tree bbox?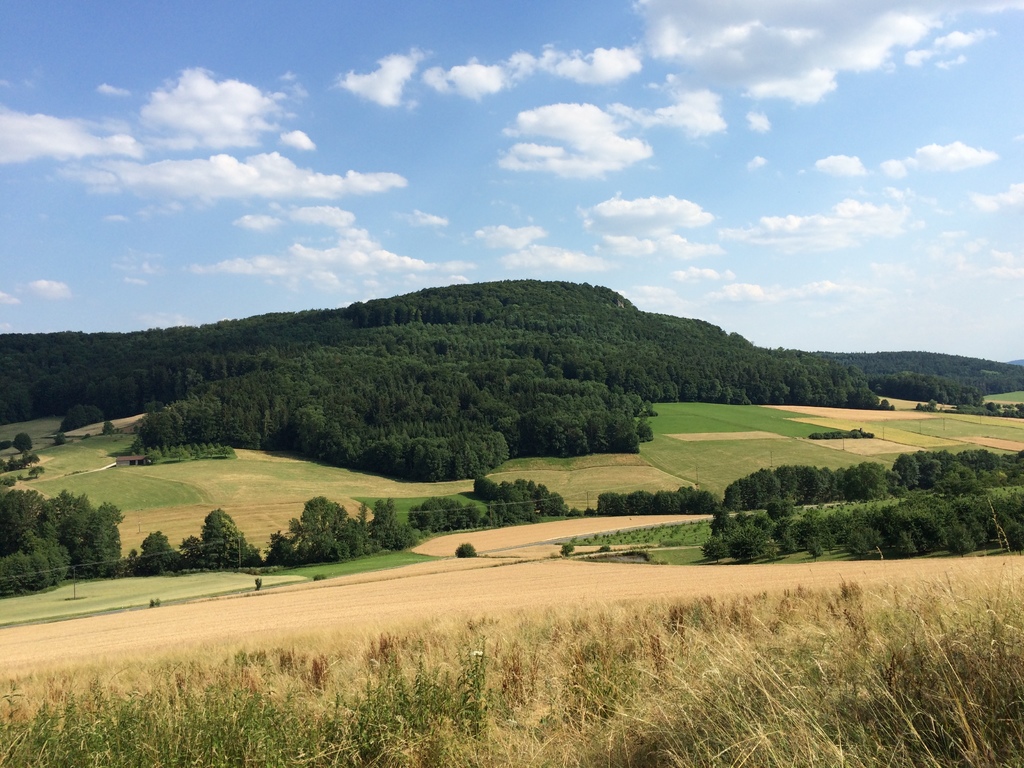
crop(408, 496, 481, 537)
